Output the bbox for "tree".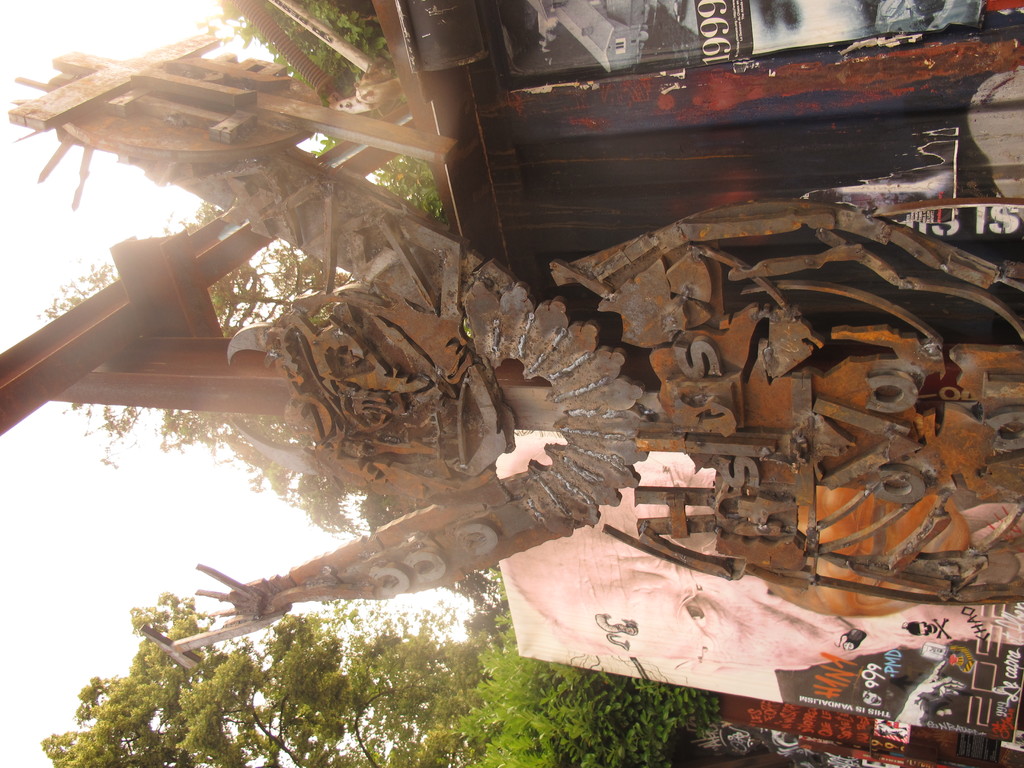
{"x1": 467, "y1": 601, "x2": 733, "y2": 767}.
